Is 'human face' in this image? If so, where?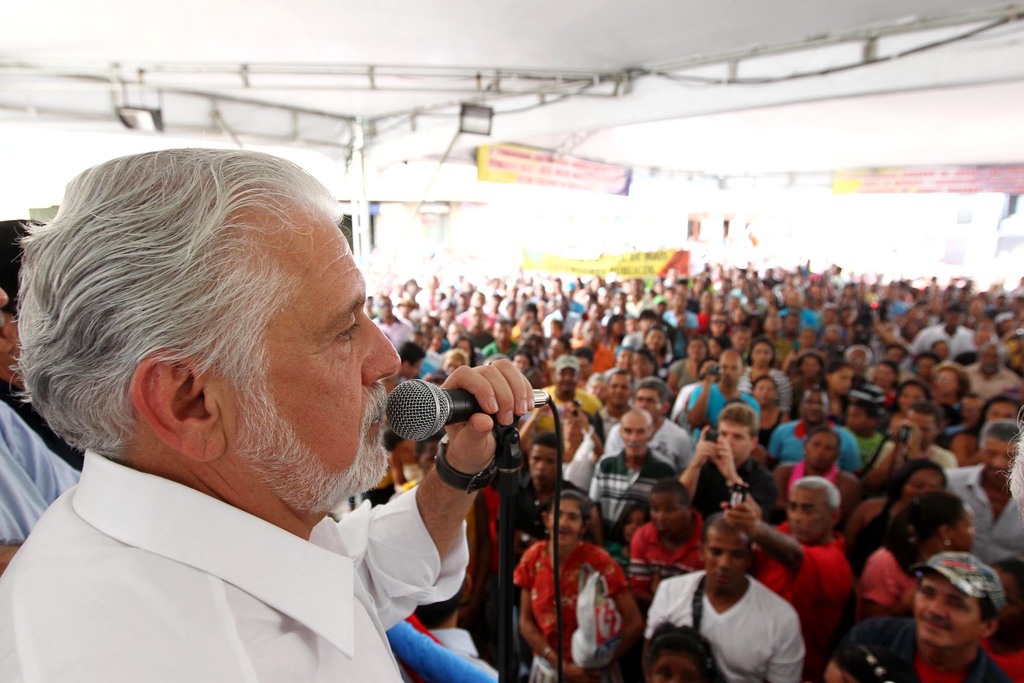
Yes, at BBox(556, 366, 577, 393).
